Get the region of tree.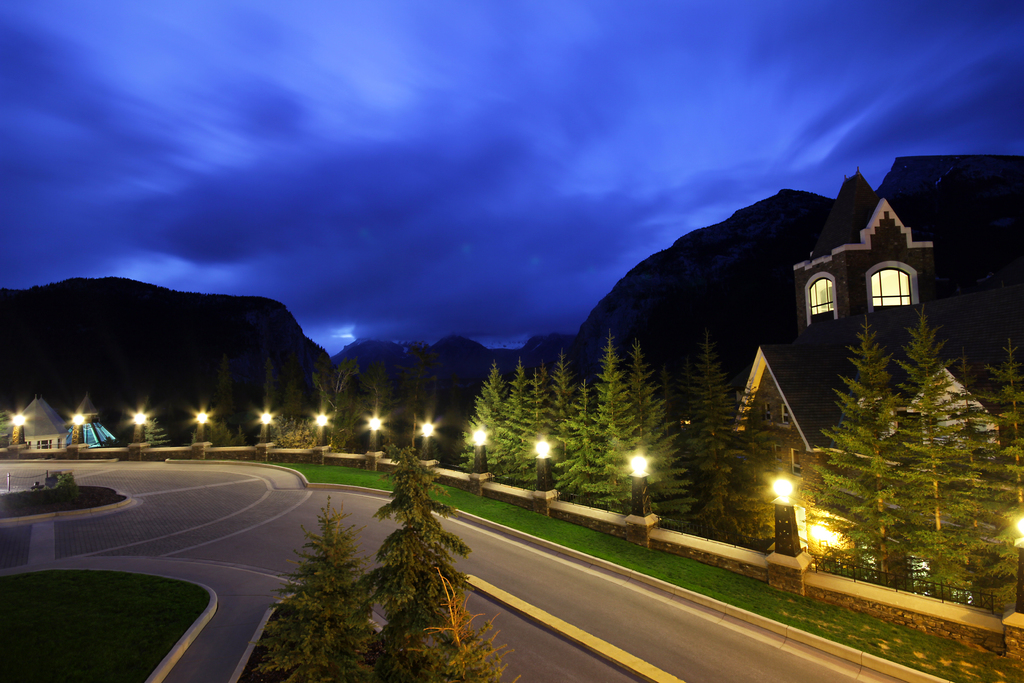
[left=305, top=354, right=362, bottom=445].
